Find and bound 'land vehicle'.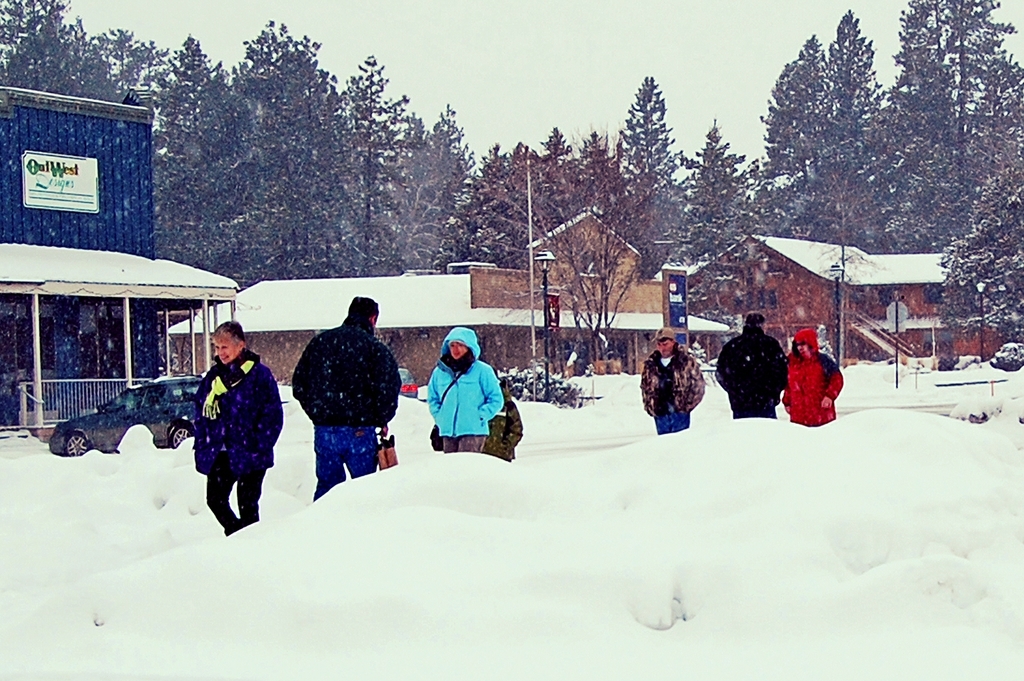
Bound: pyautogui.locateOnScreen(394, 367, 417, 401).
